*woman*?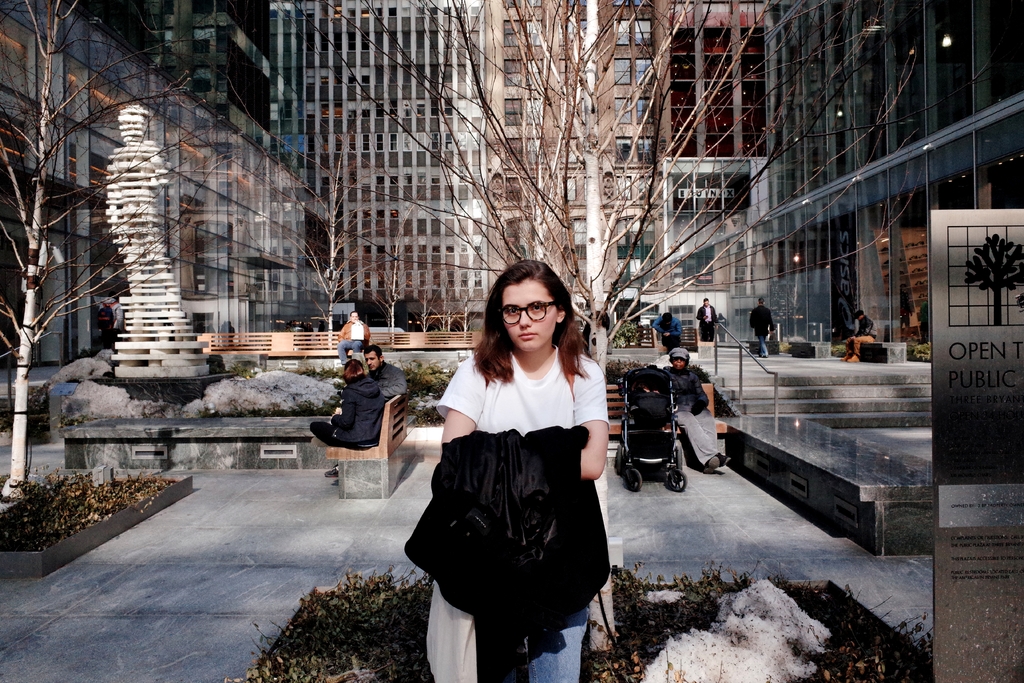
x1=413 y1=258 x2=621 y2=682
